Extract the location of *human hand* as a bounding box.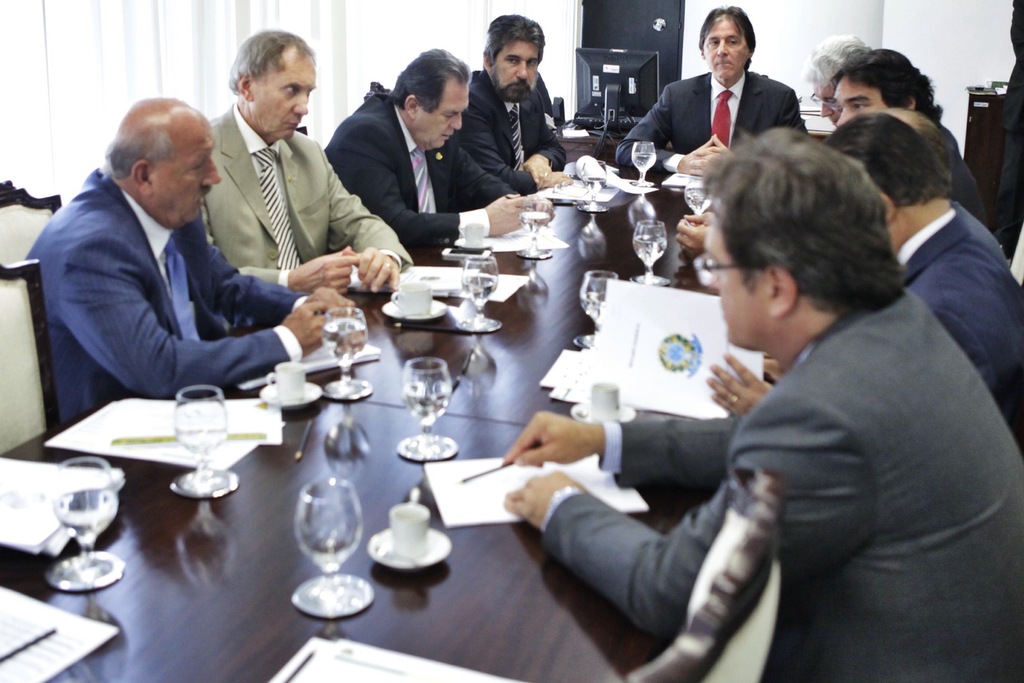
detection(307, 285, 363, 317).
